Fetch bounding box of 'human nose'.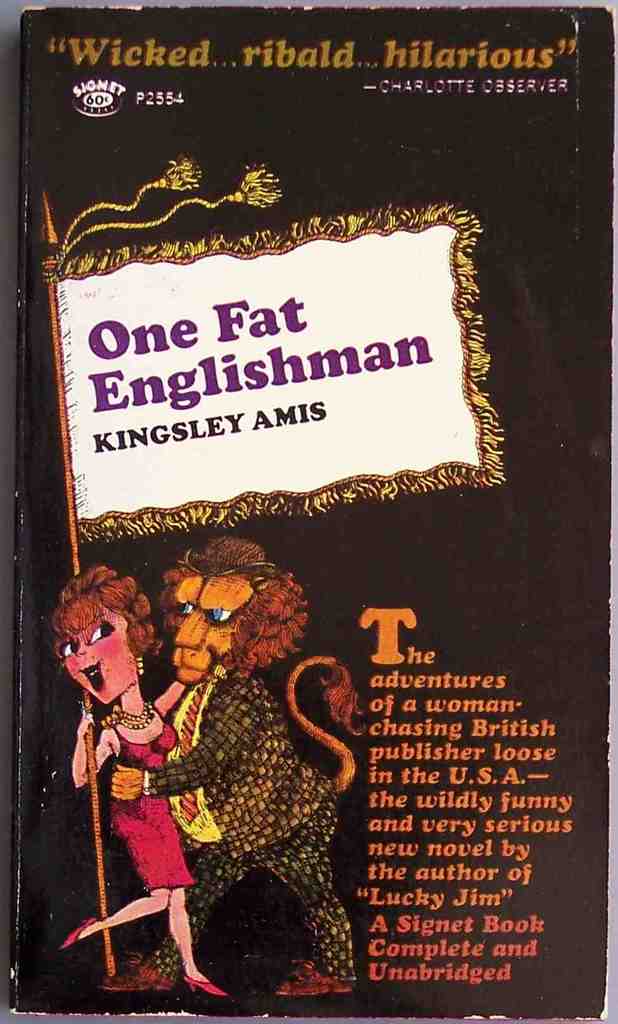
Bbox: [left=76, top=639, right=90, bottom=657].
